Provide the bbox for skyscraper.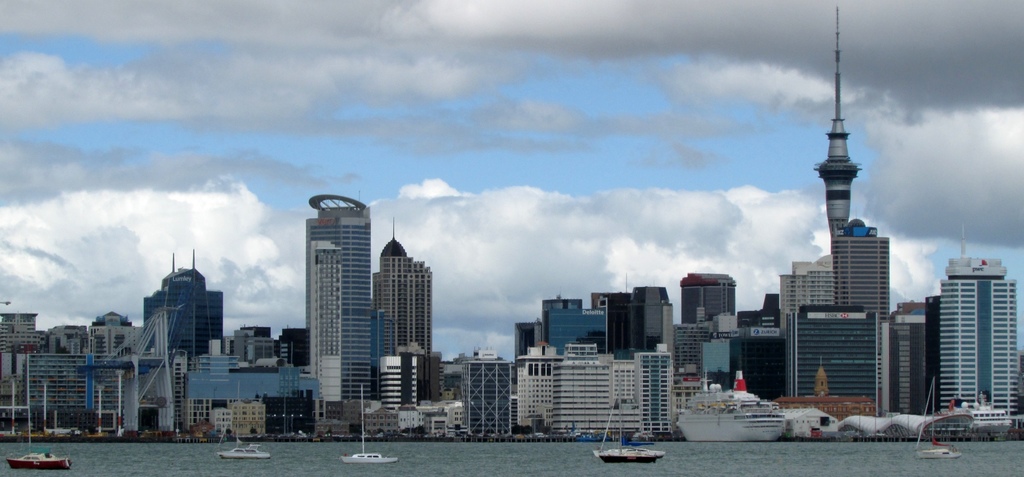
305, 197, 374, 408.
